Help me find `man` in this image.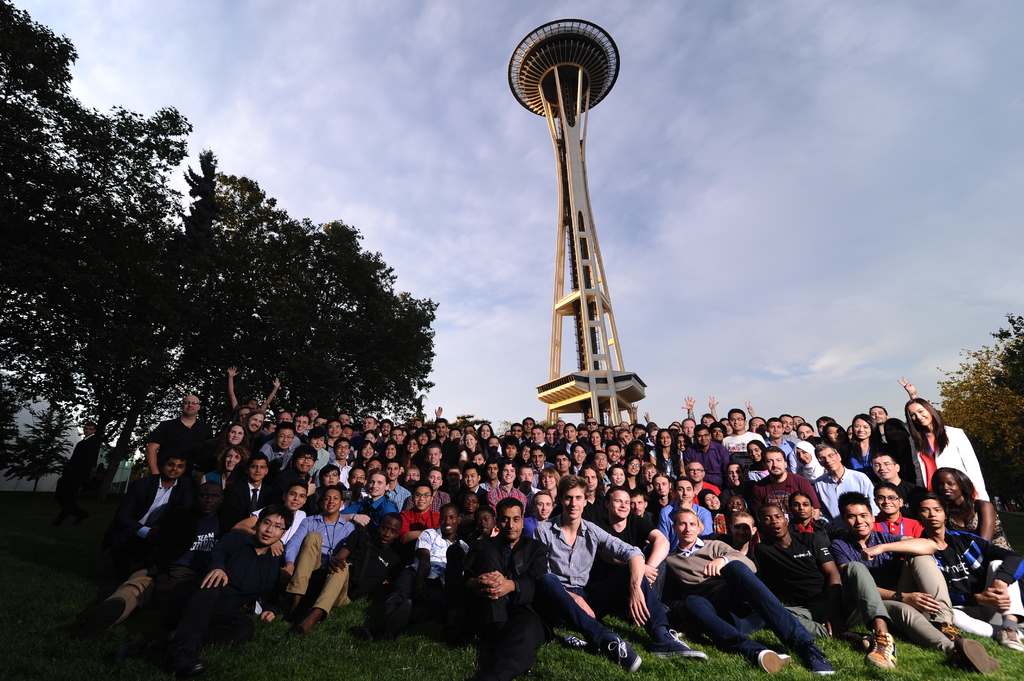
Found it: rect(262, 421, 304, 470).
